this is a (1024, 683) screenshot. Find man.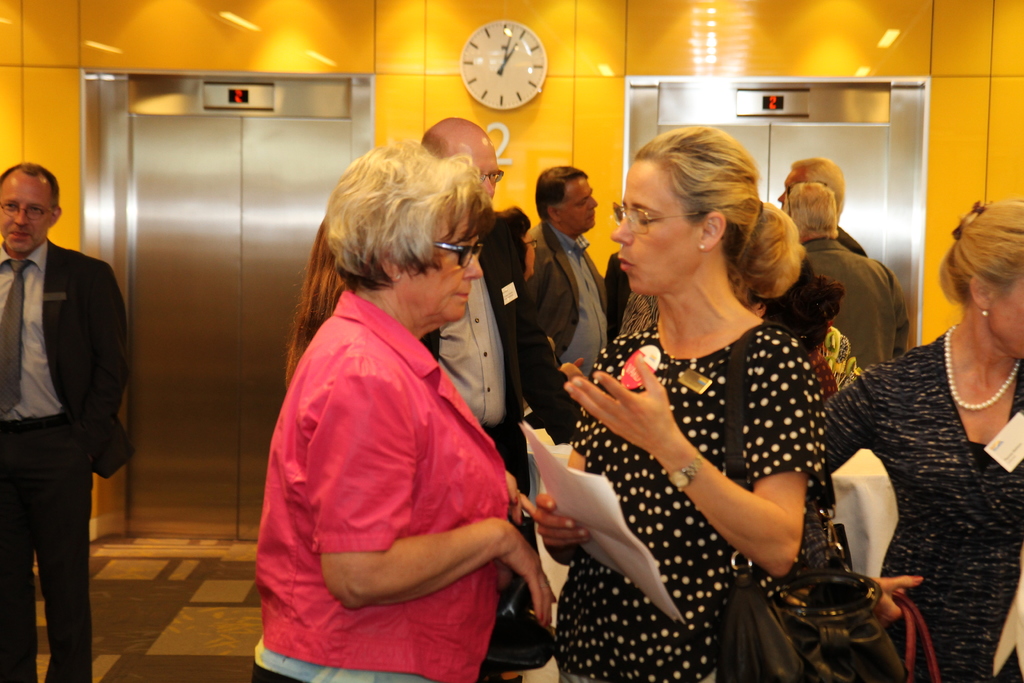
Bounding box: 424/113/600/608.
